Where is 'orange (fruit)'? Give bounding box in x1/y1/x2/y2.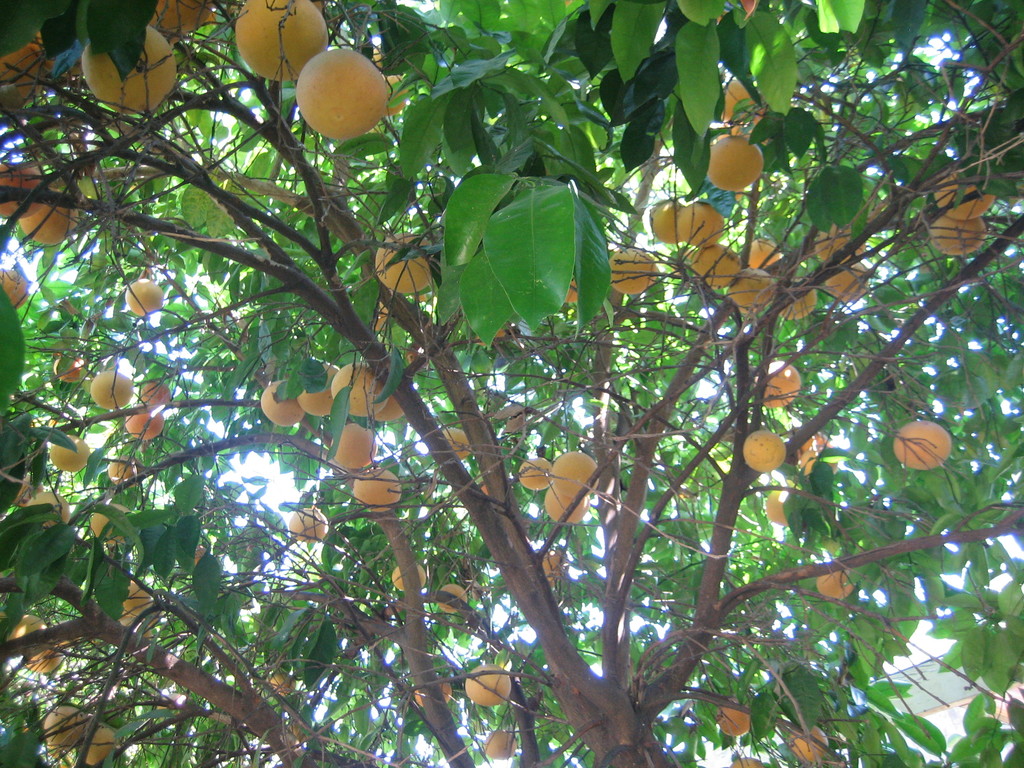
120/576/155/625.
